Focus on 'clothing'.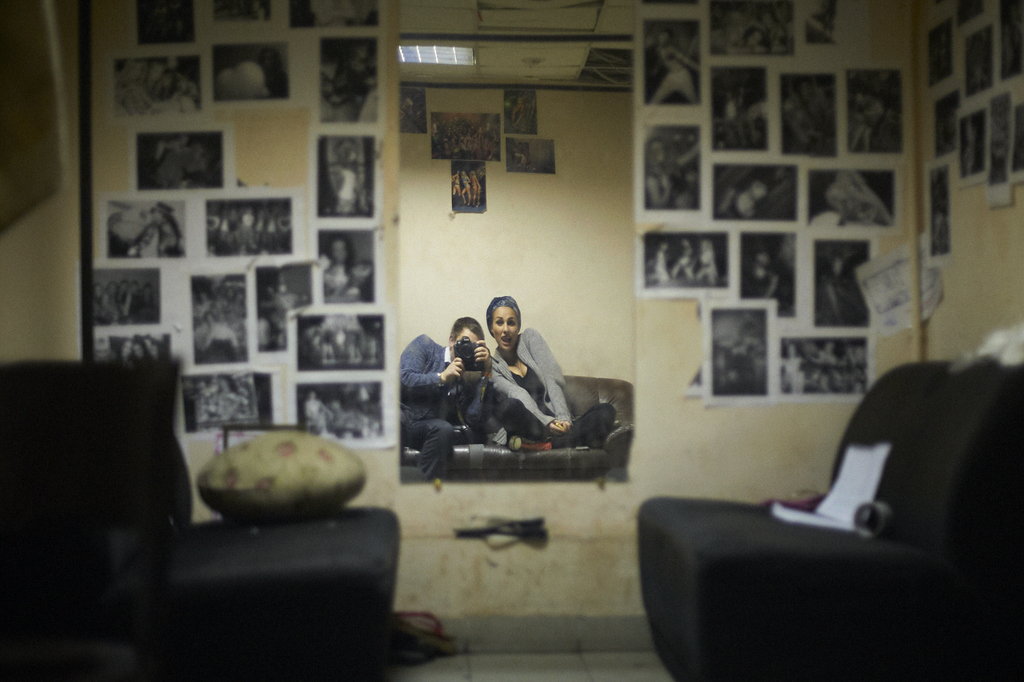
Focused at detection(484, 320, 626, 448).
